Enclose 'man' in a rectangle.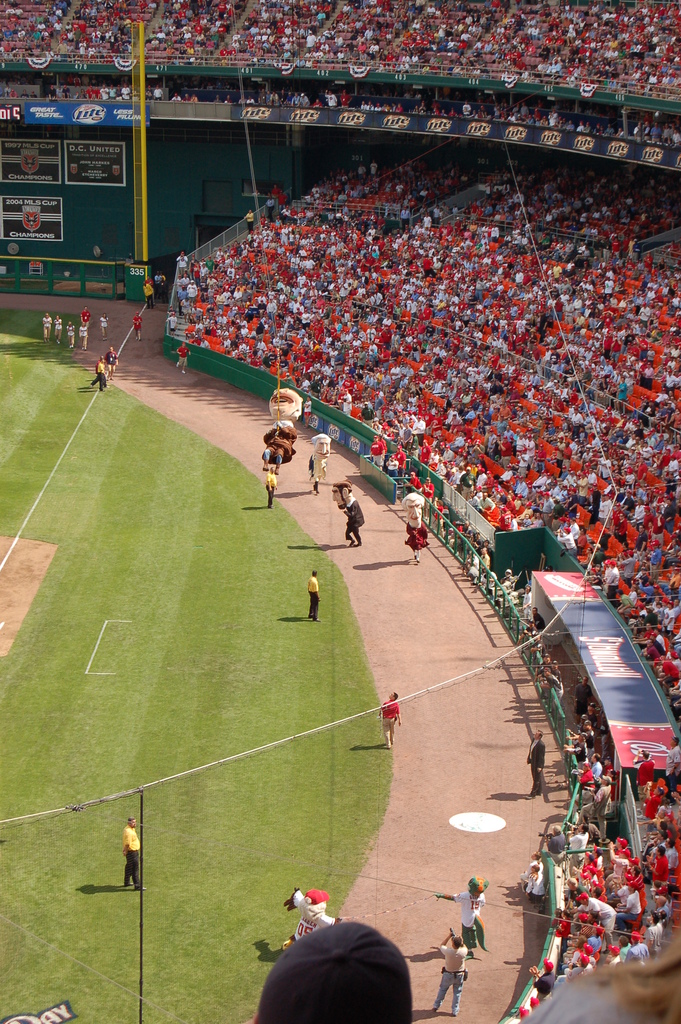
detection(308, 568, 323, 625).
